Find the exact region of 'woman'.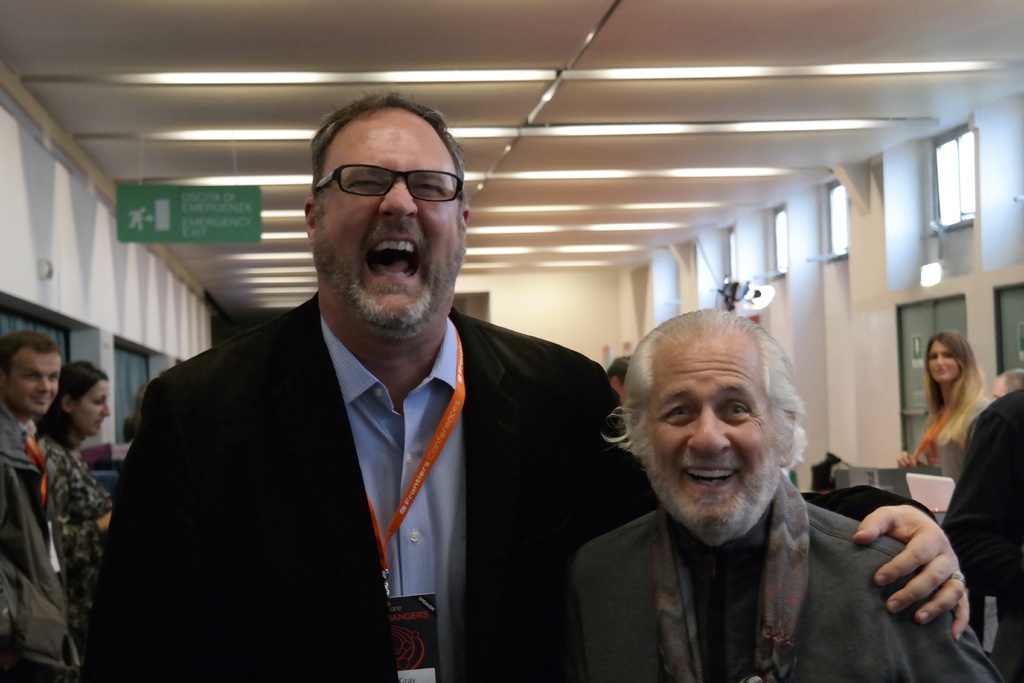
Exact region: 35 358 118 670.
